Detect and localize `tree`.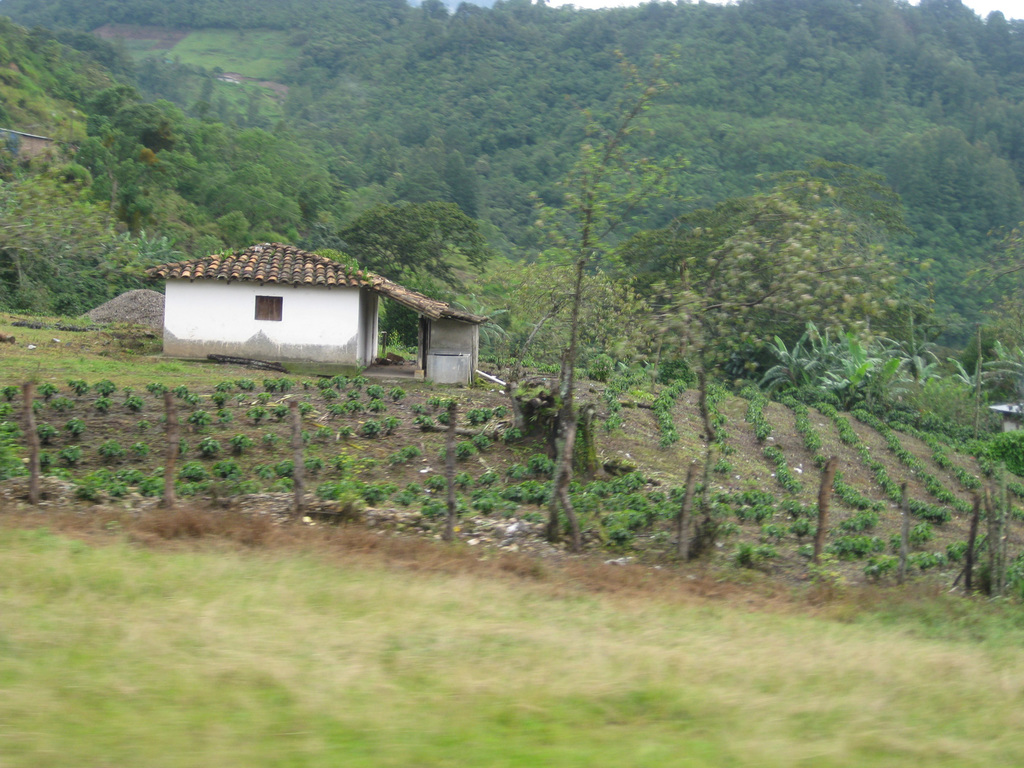
Localized at <region>529, 47, 687, 536</region>.
